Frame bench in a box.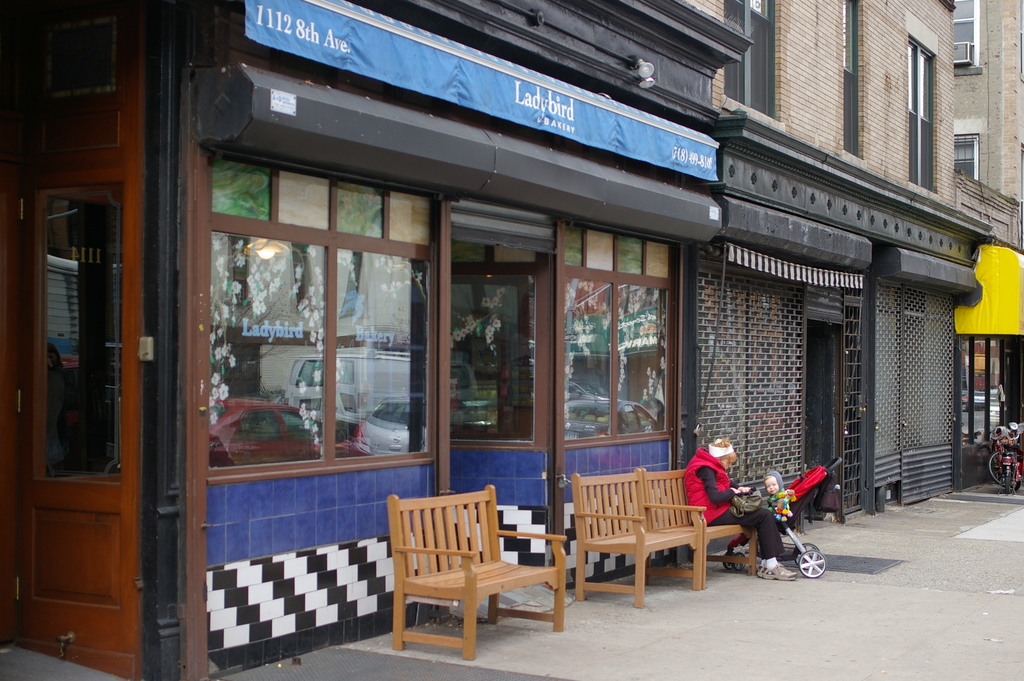
Rect(387, 482, 568, 658).
